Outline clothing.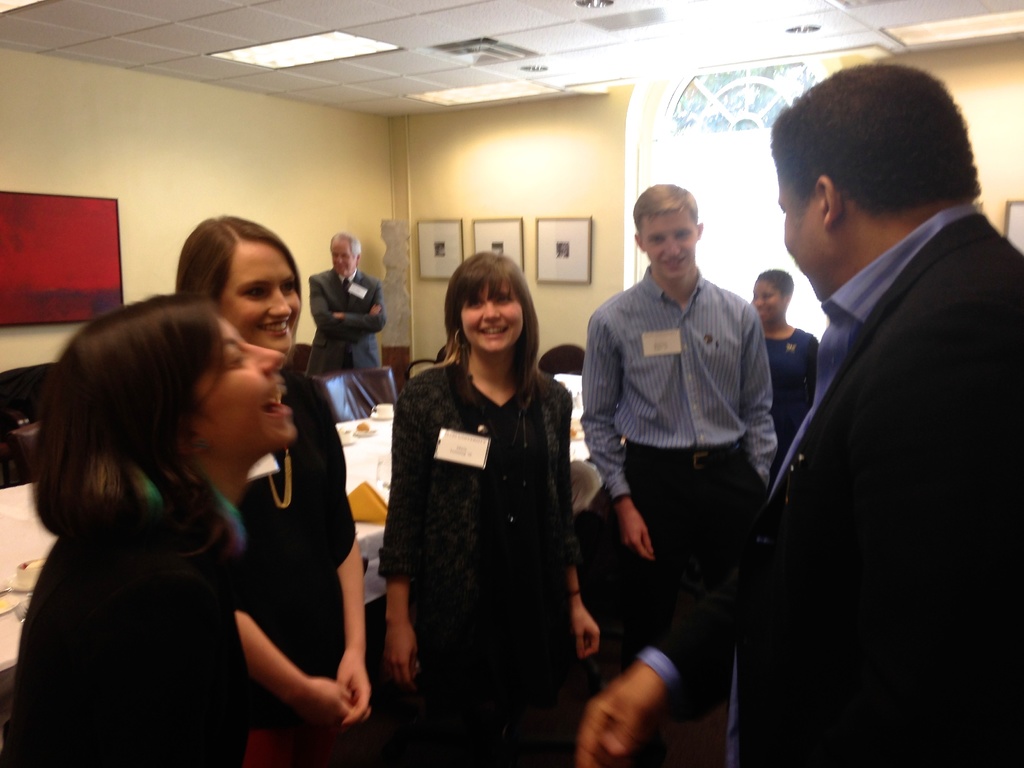
Outline: {"x1": 307, "y1": 268, "x2": 387, "y2": 378}.
